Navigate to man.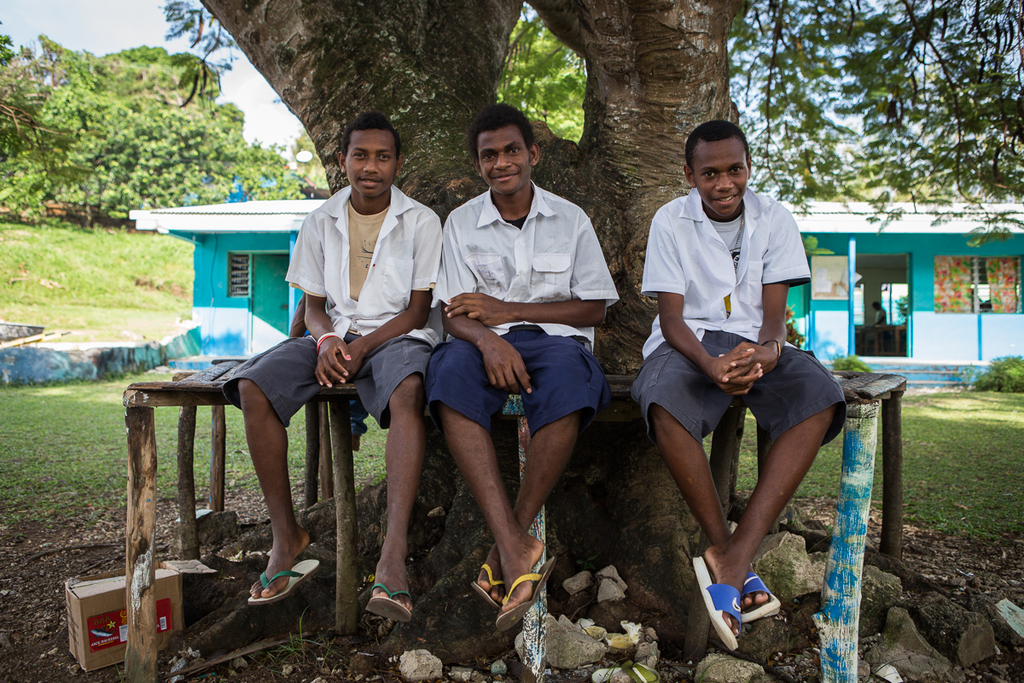
Navigation target: 622:128:836:600.
